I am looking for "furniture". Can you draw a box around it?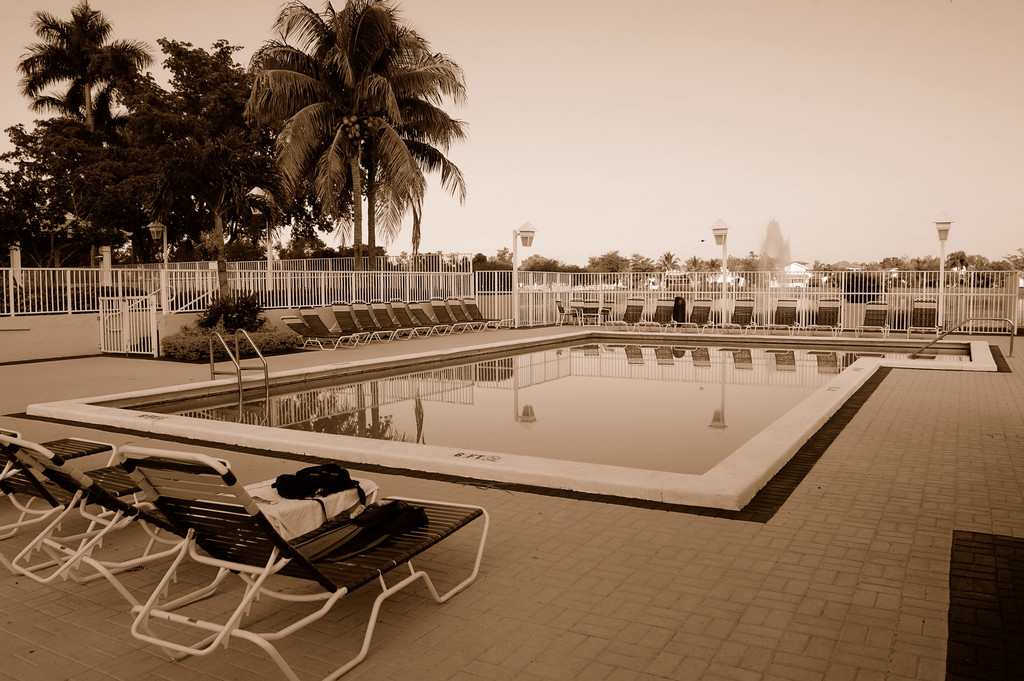
Sure, the bounding box is 719/297/758/338.
